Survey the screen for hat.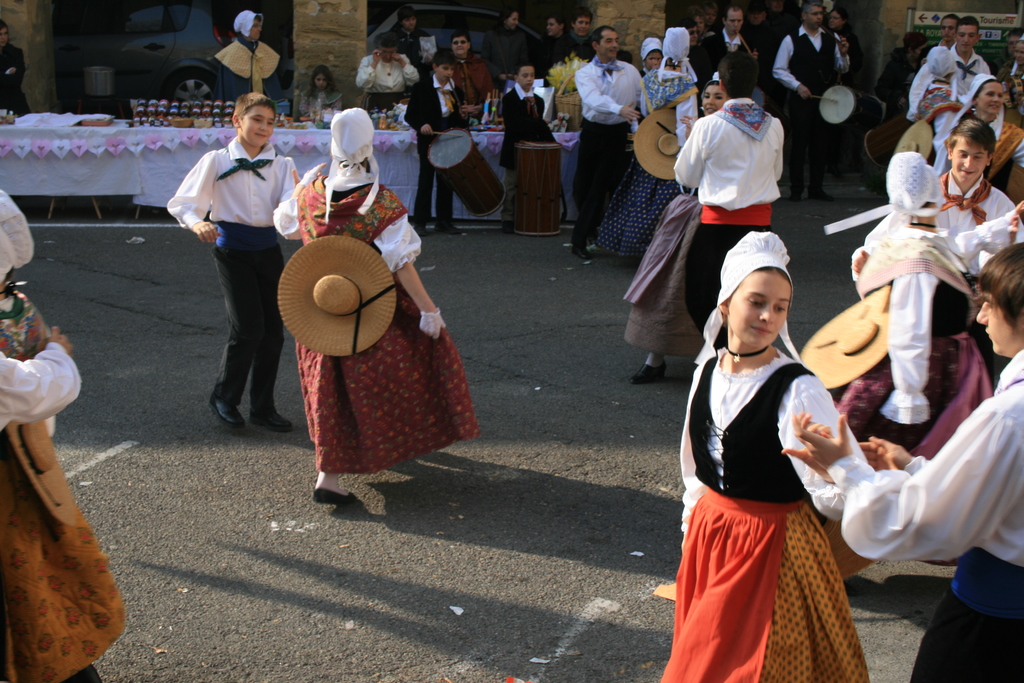
Survey found: BBox(894, 120, 936, 163).
